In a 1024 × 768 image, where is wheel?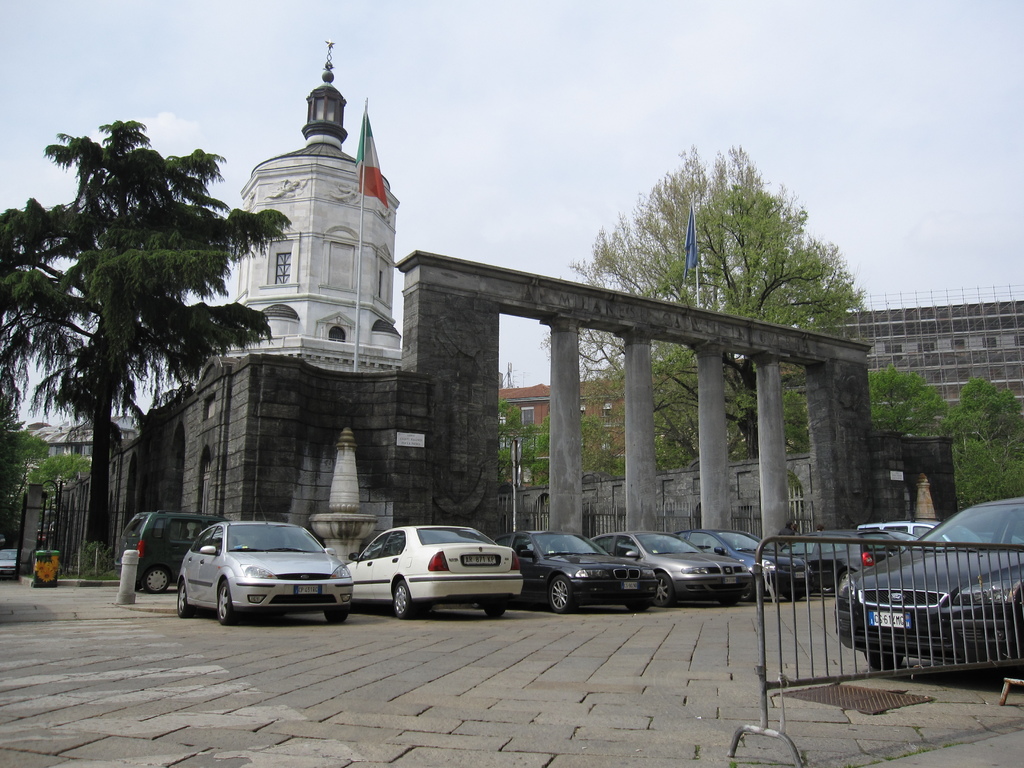
BBox(650, 573, 672, 606).
